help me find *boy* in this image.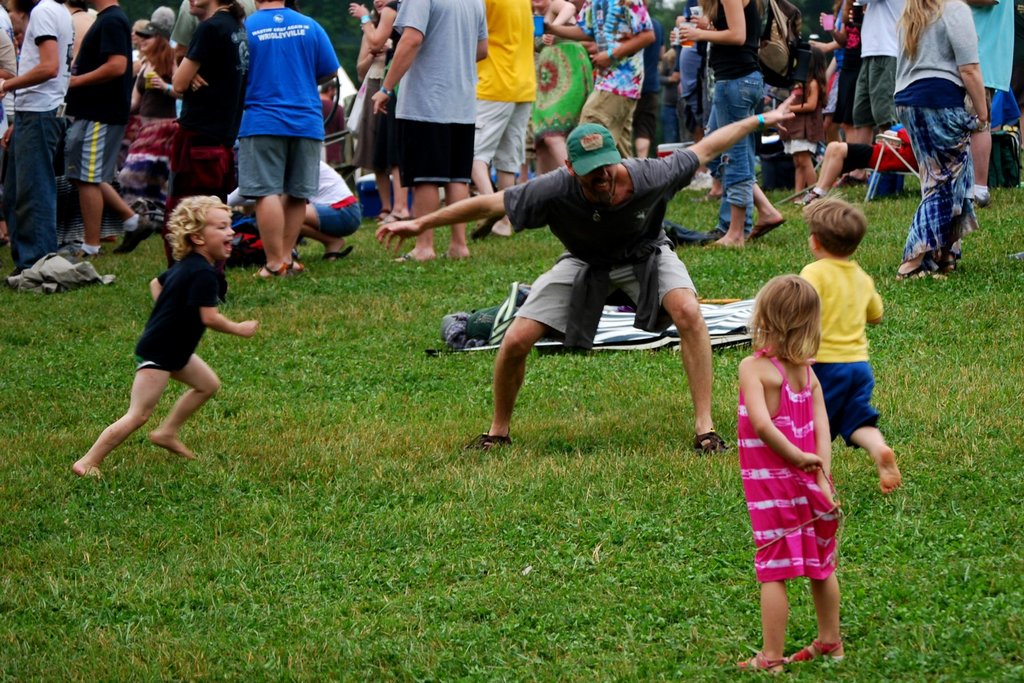
Found it: crop(795, 199, 902, 493).
